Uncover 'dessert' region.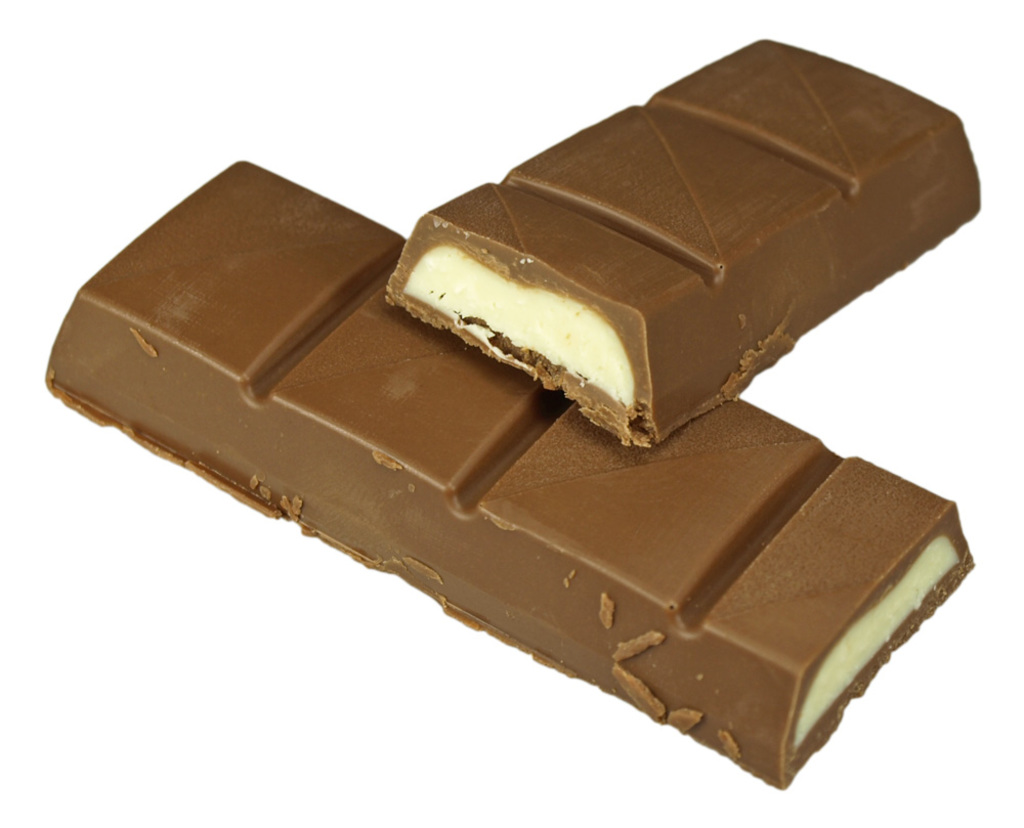
Uncovered: locate(45, 160, 984, 782).
